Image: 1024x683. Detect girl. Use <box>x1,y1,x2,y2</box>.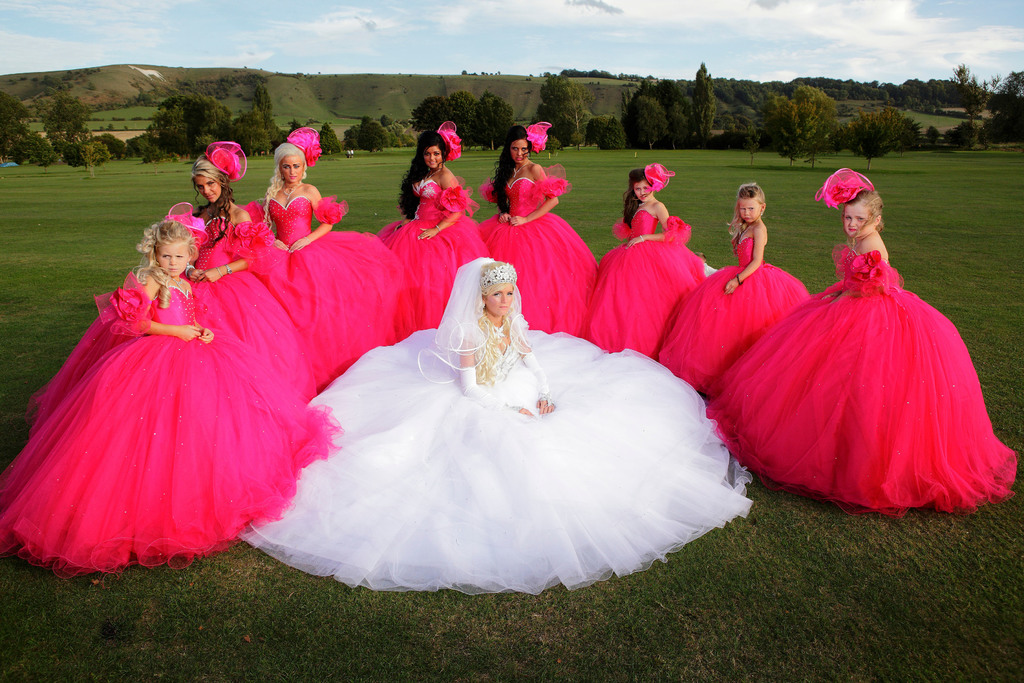
<box>703,164,1019,518</box>.
